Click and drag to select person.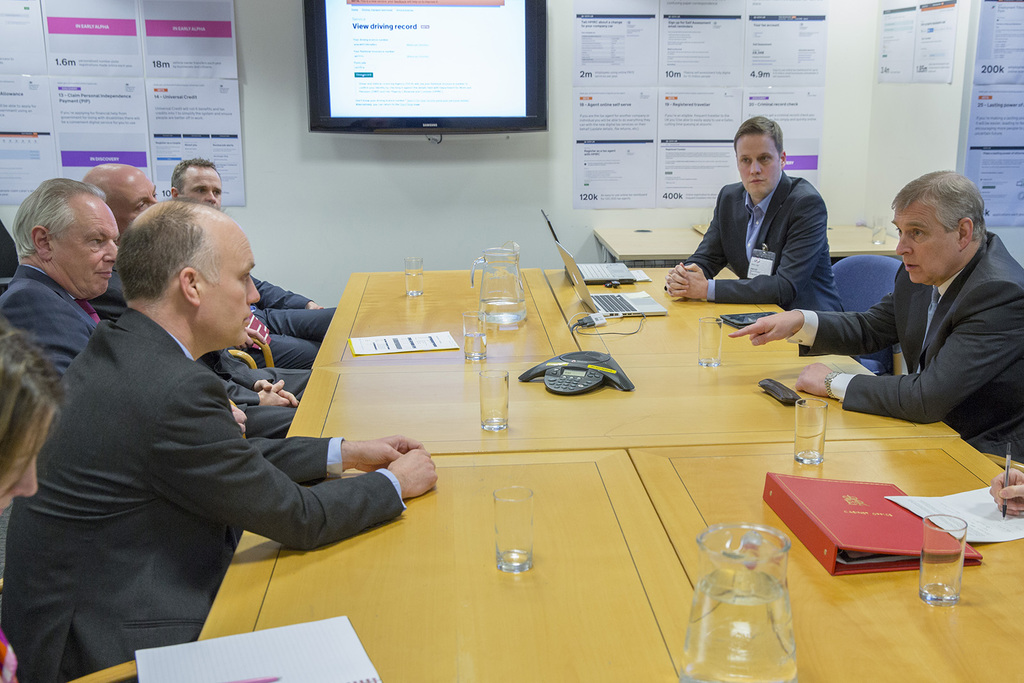
Selection: {"x1": 669, "y1": 118, "x2": 839, "y2": 311}.
